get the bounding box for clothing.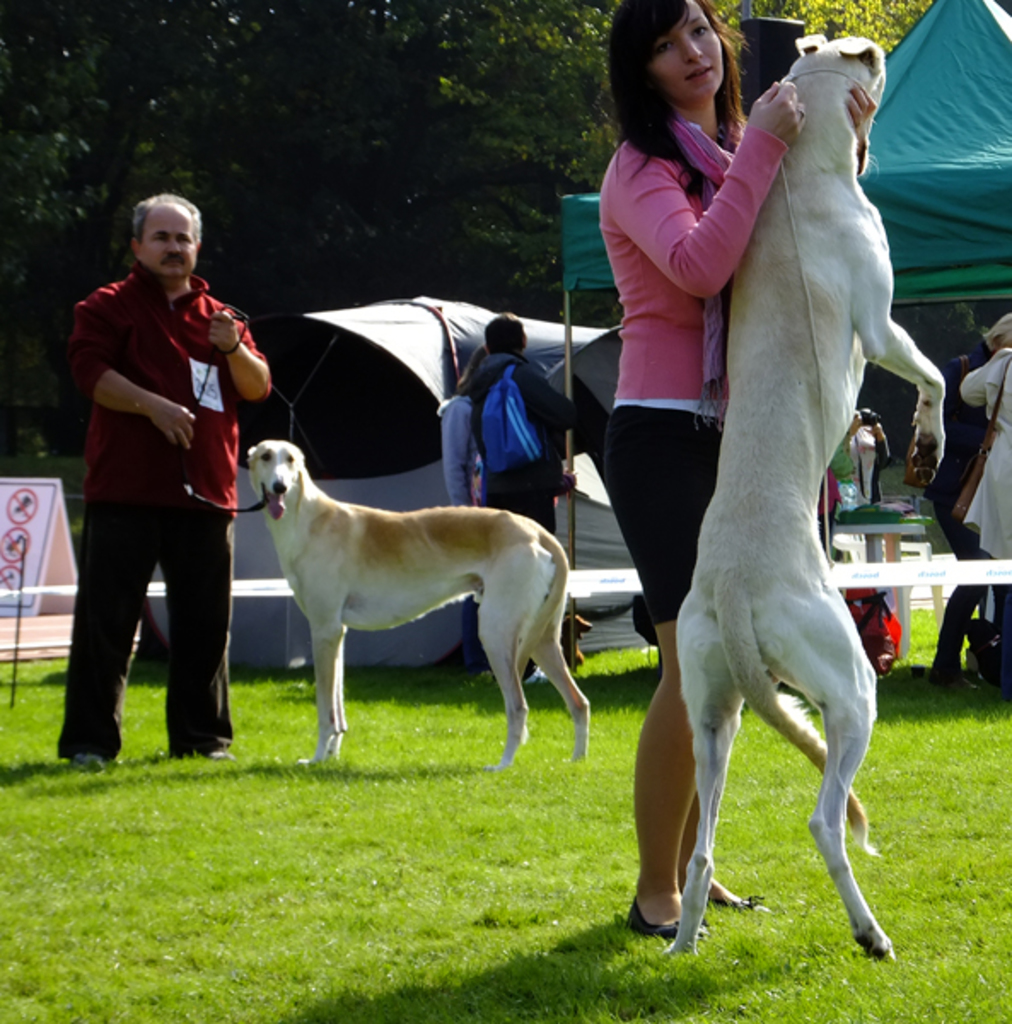
49/193/258/742.
